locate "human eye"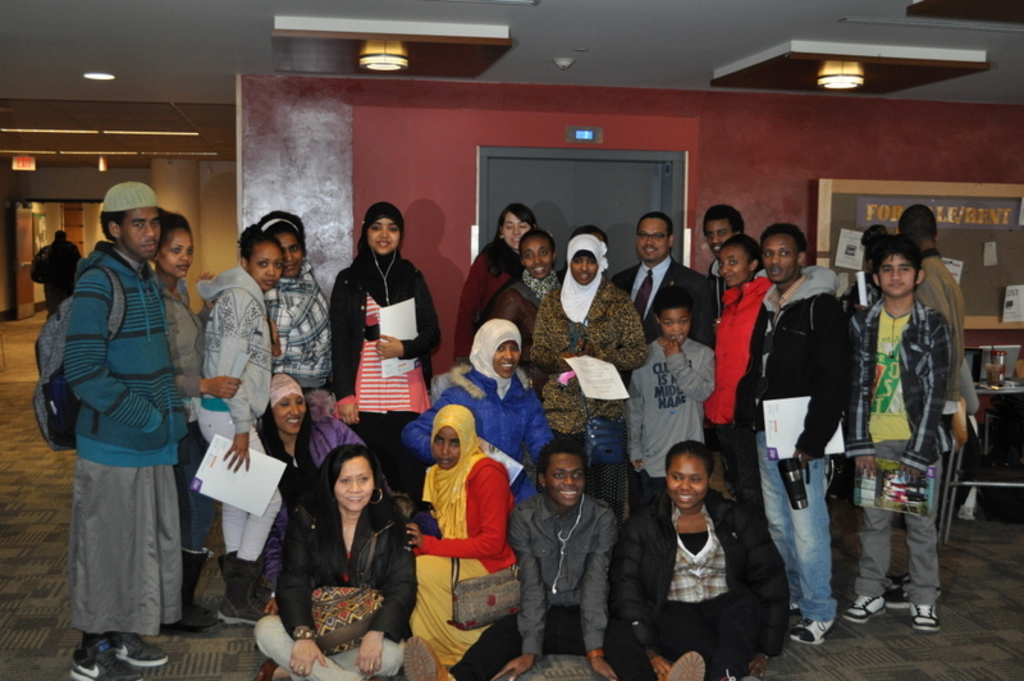
653 232 664 242
